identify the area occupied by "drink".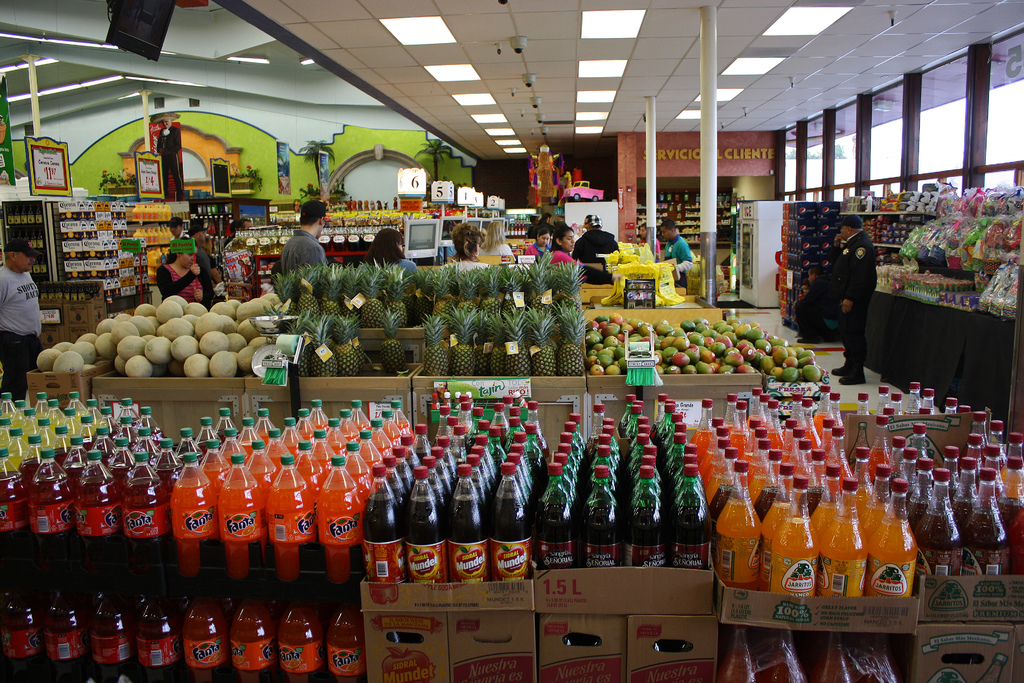
Area: [x1=868, y1=477, x2=918, y2=597].
